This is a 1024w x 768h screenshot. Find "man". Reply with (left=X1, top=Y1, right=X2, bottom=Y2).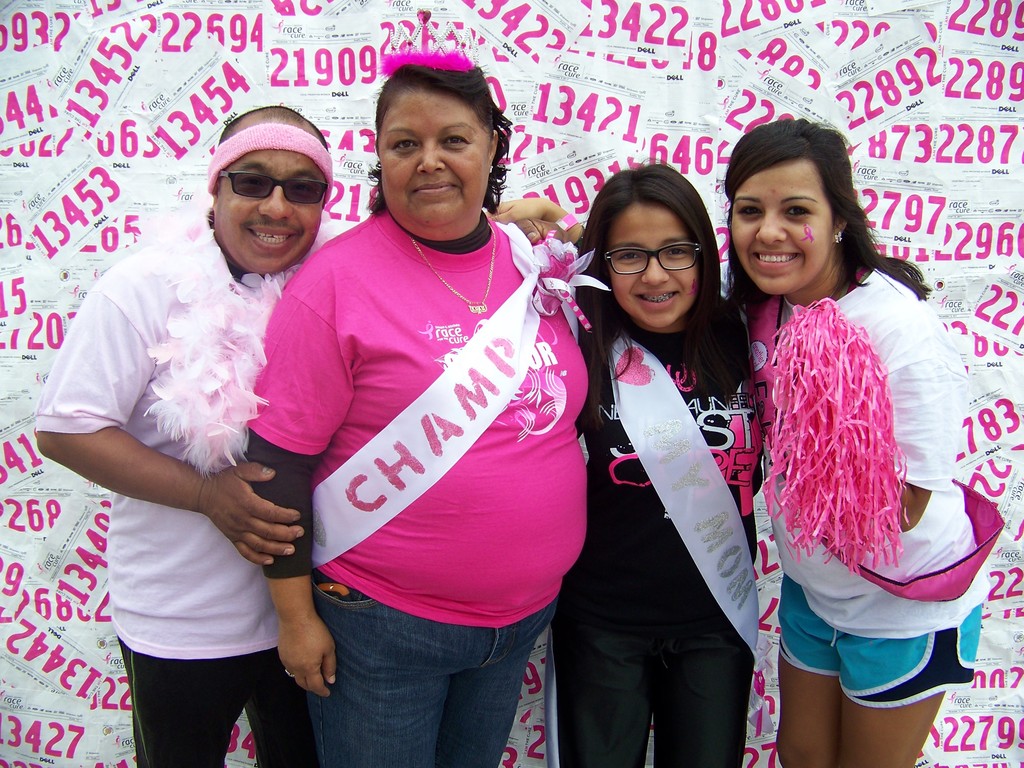
(left=38, top=100, right=568, bottom=767).
